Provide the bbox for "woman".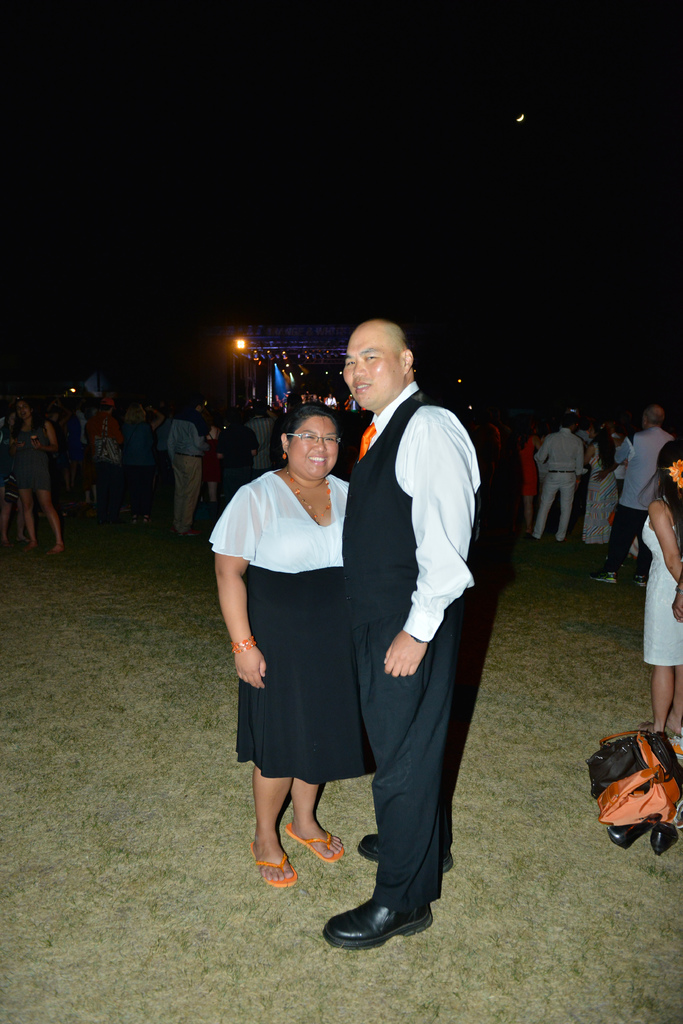
box=[124, 406, 162, 518].
